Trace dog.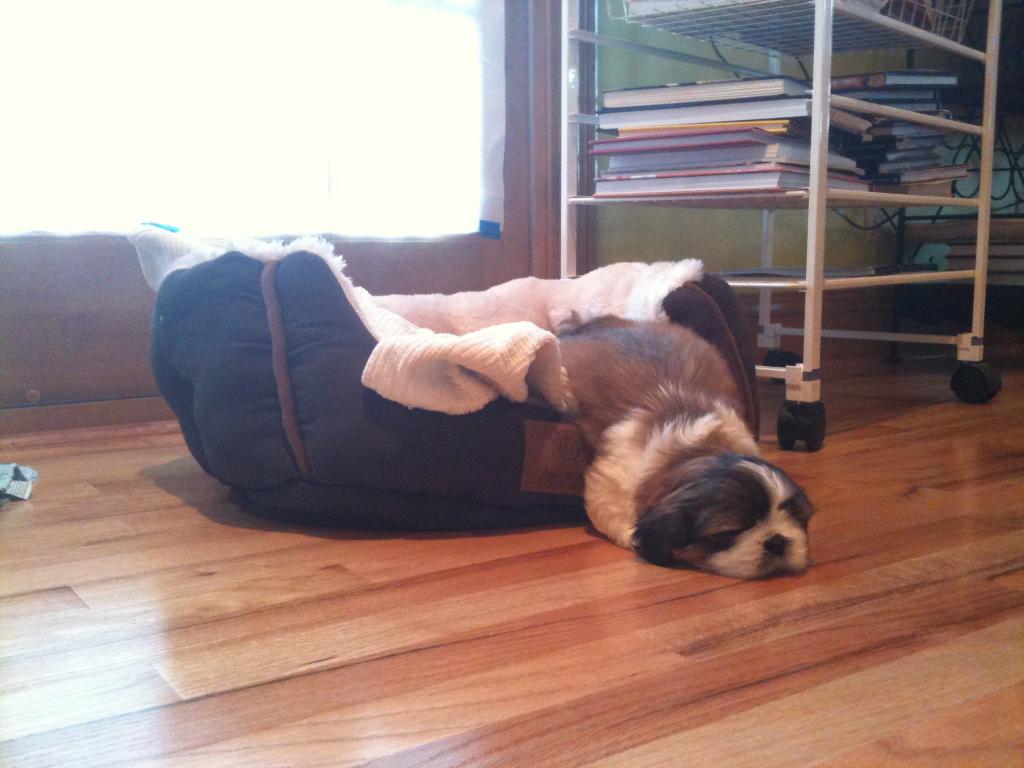
Traced to bbox(543, 307, 822, 581).
